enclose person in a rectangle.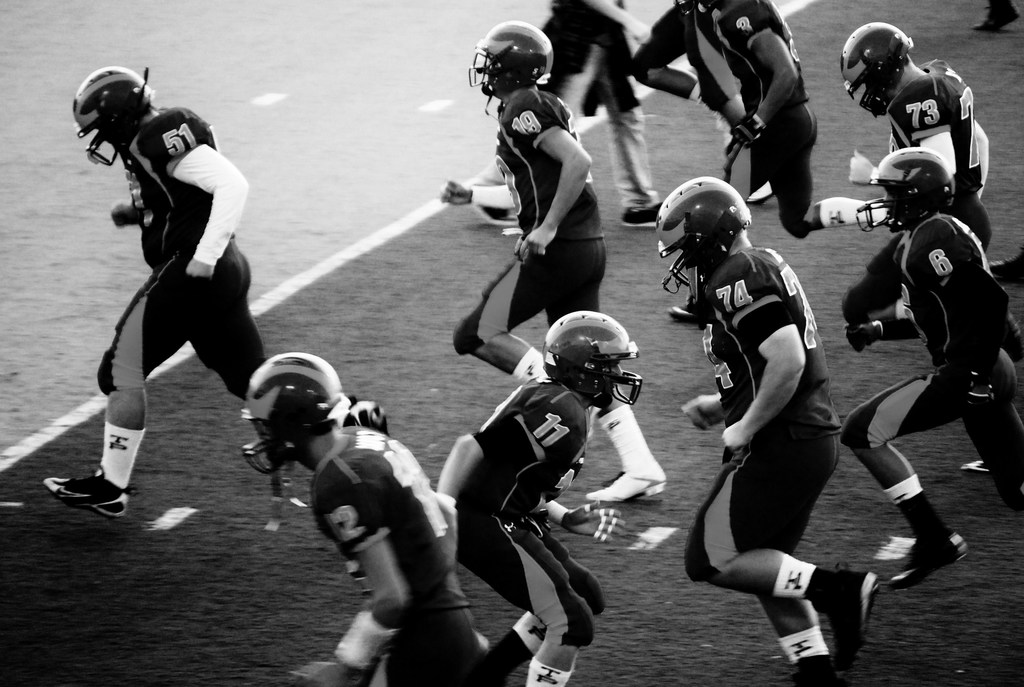
<box>843,18,1023,322</box>.
